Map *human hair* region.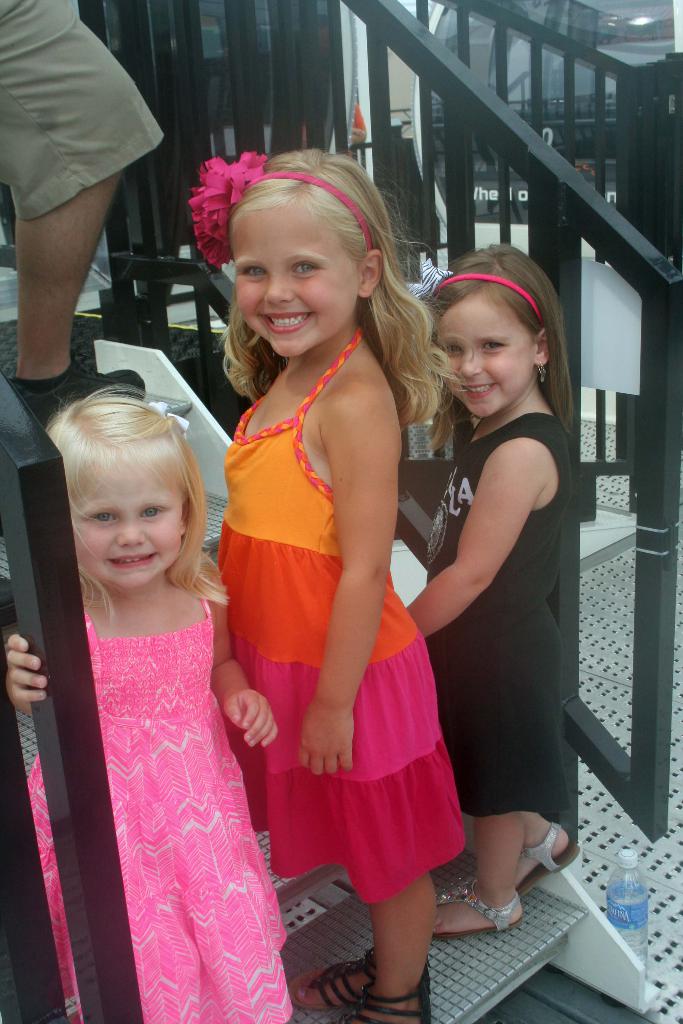
Mapped to 208, 140, 455, 433.
